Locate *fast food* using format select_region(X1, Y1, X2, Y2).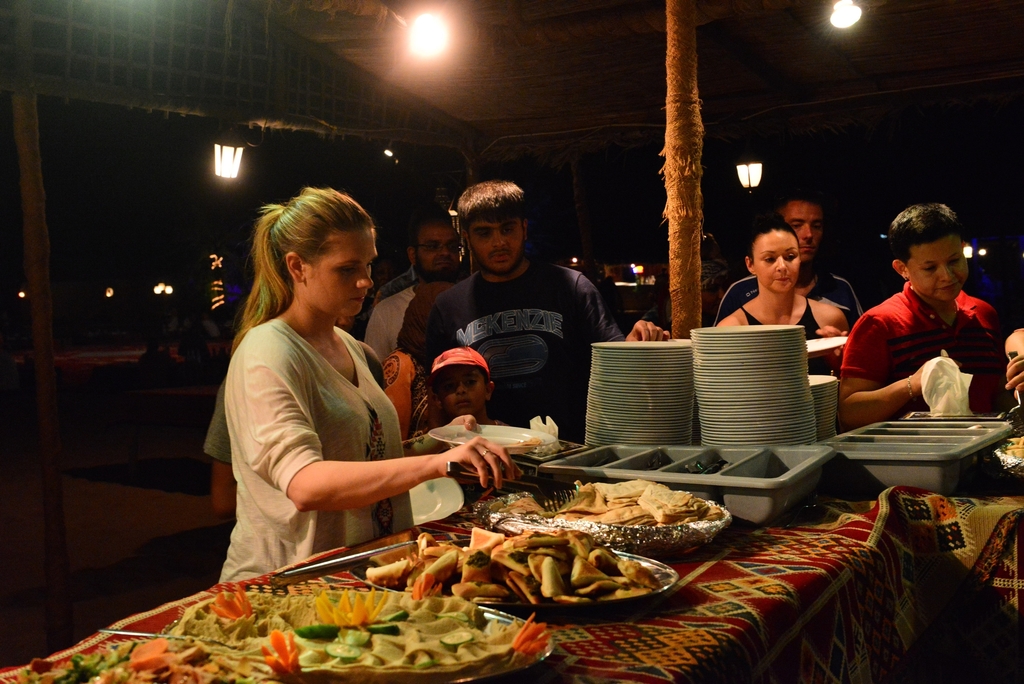
select_region(210, 584, 472, 667).
